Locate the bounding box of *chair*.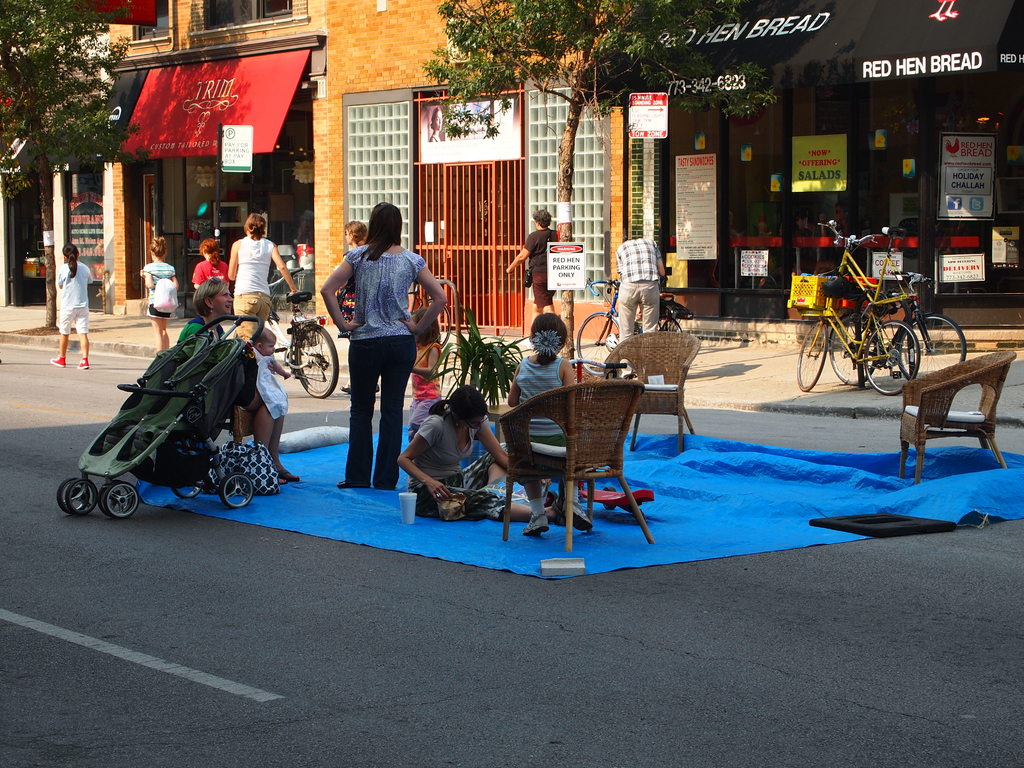
Bounding box: x1=597 y1=322 x2=703 y2=466.
